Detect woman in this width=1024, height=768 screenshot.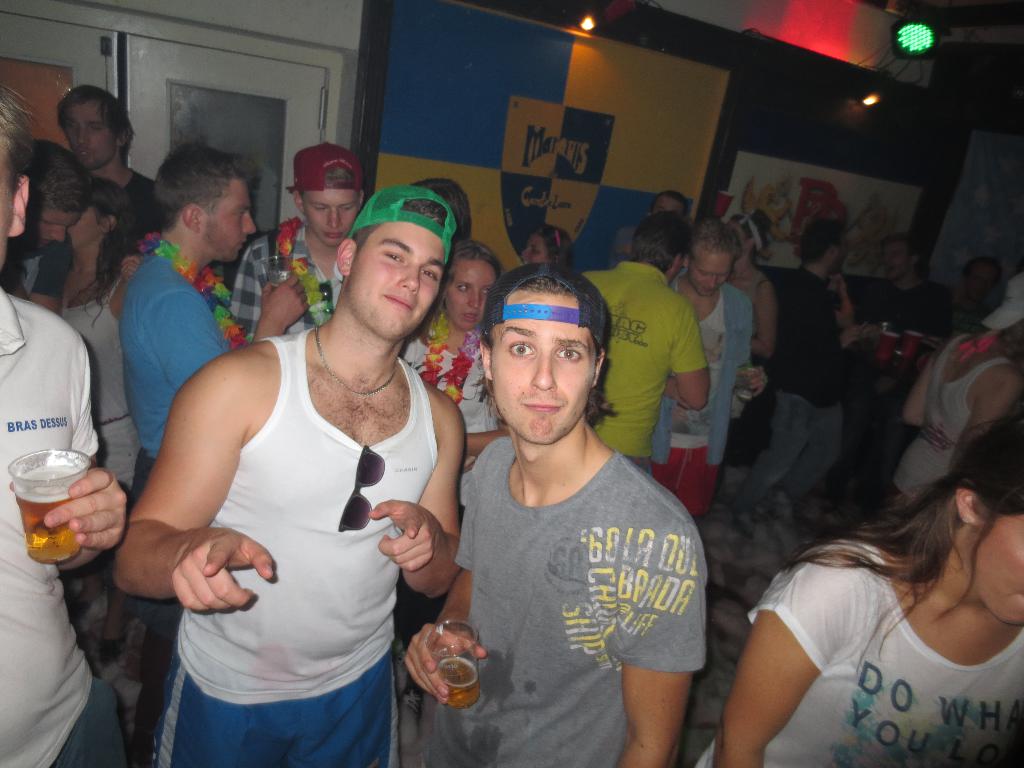
Detection: l=392, t=236, r=514, b=713.
